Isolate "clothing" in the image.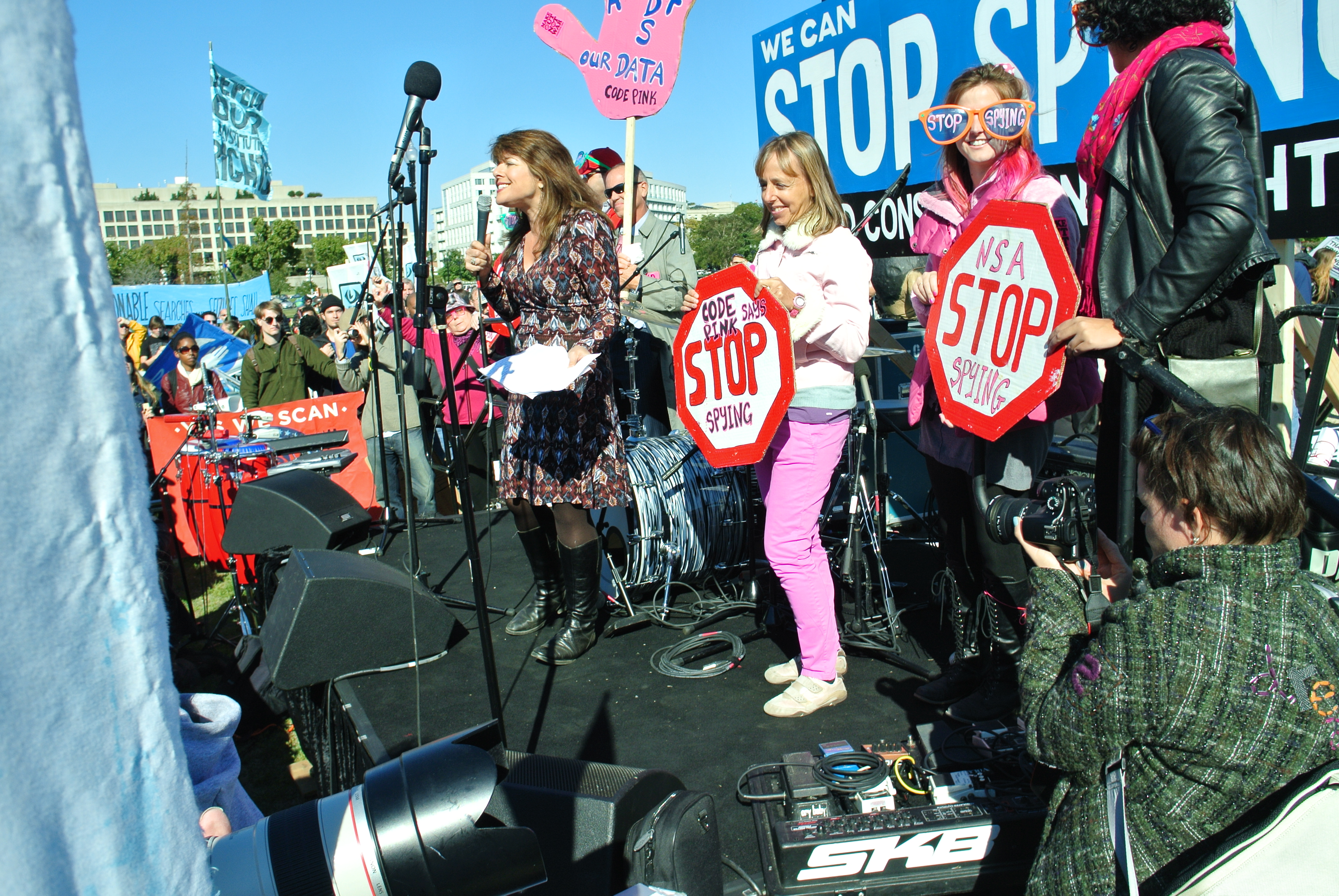
Isolated region: [83,116,122,143].
